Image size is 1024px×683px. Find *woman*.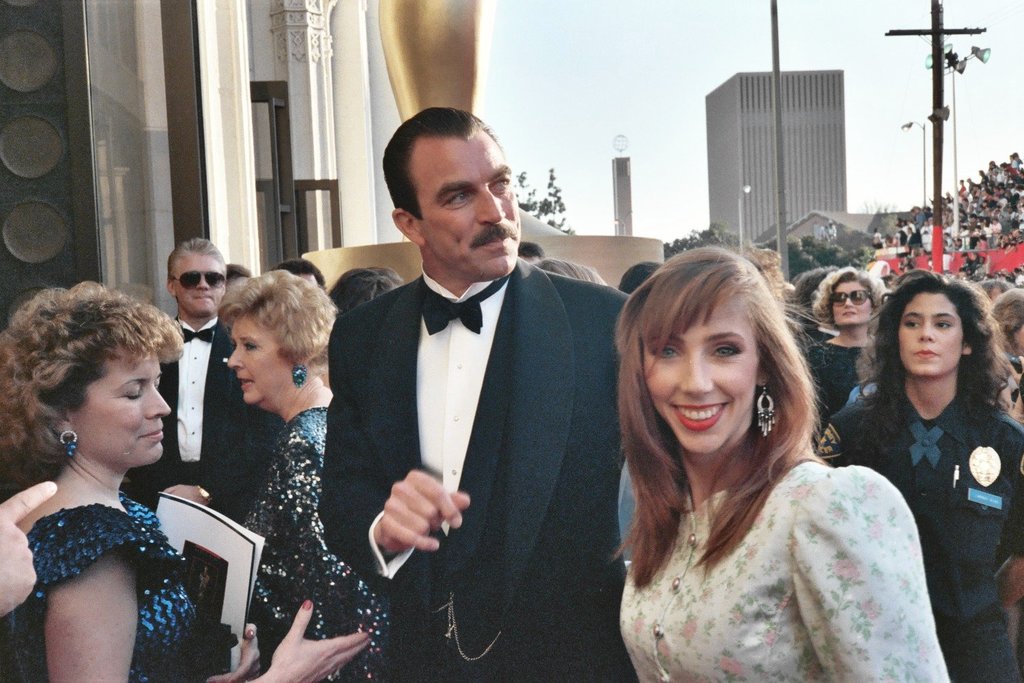
rect(208, 257, 386, 682).
